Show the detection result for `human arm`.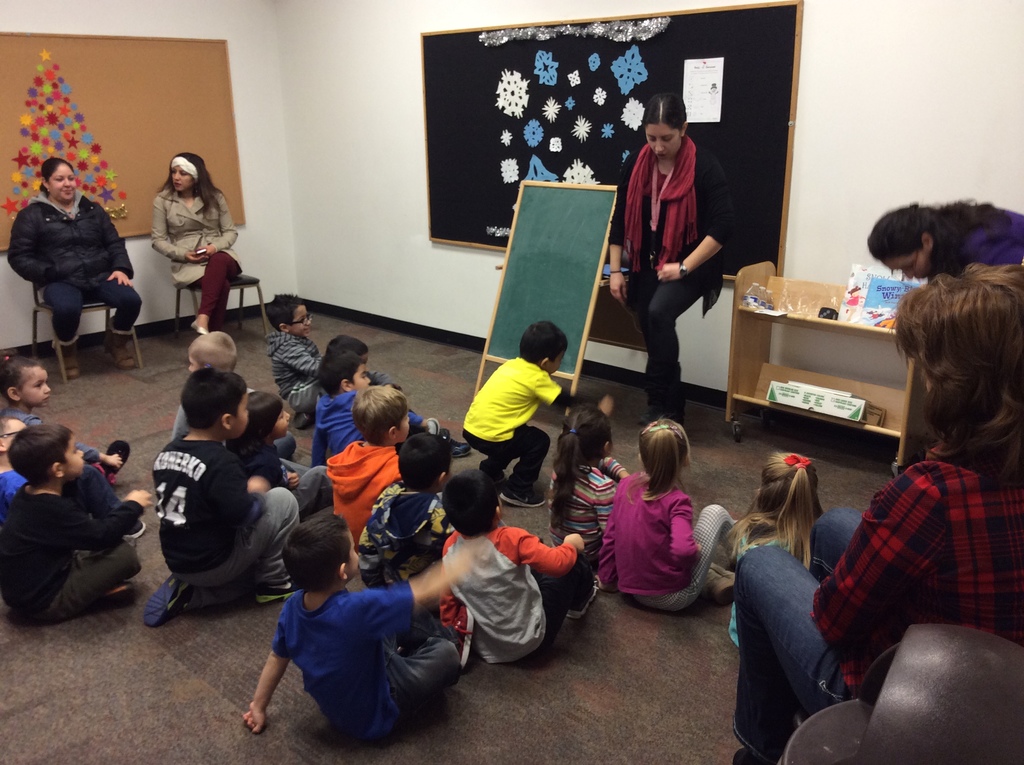
73,501,164,558.
